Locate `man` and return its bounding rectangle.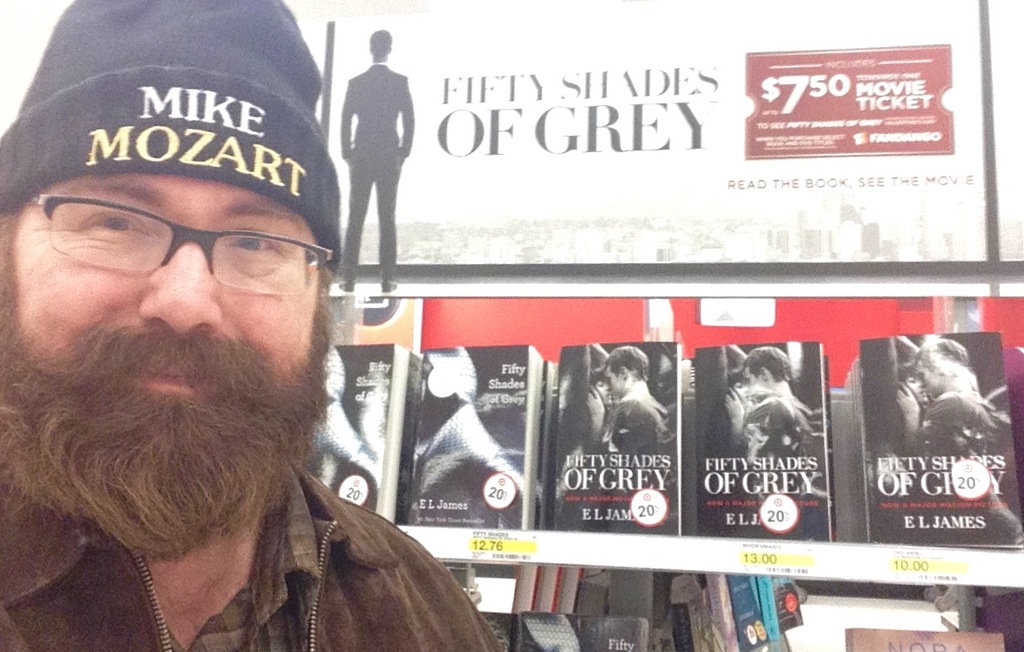
box=[339, 28, 412, 294].
